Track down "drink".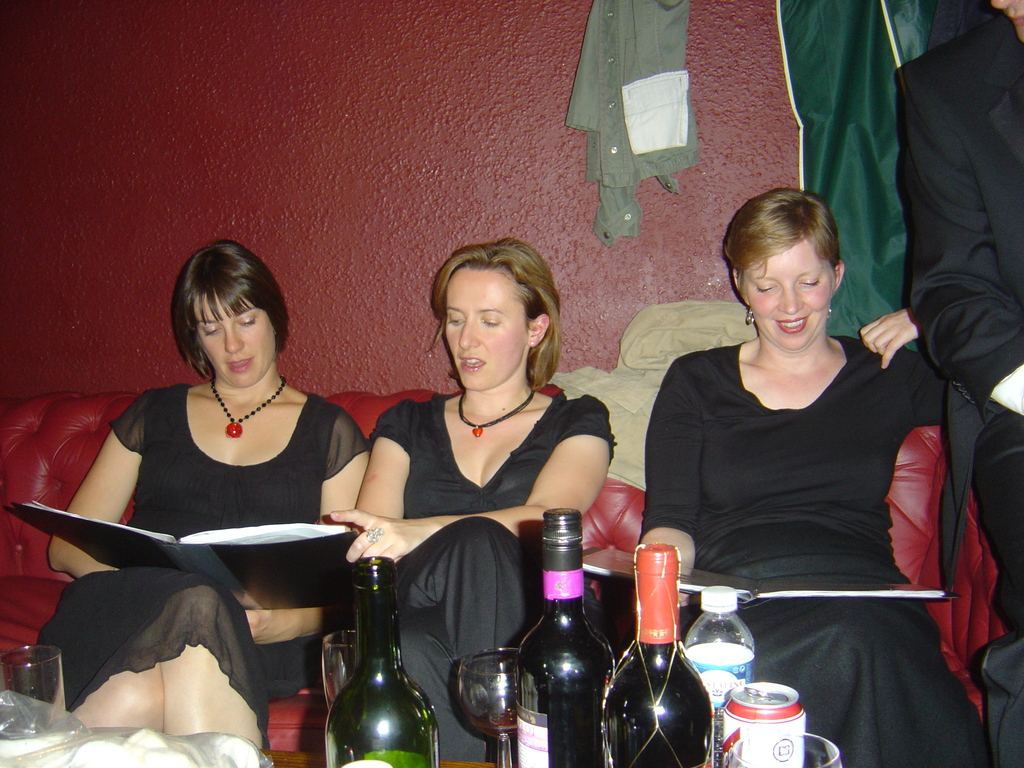
Tracked to 470,712,520,743.
